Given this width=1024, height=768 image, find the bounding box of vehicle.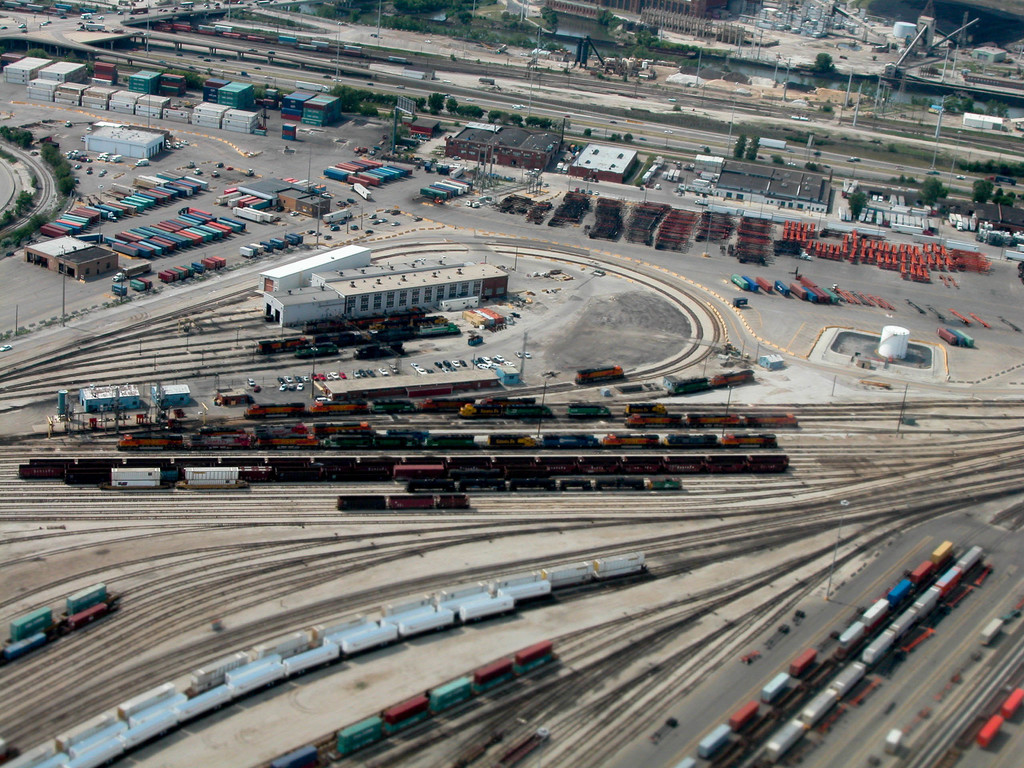
box=[263, 637, 557, 767].
